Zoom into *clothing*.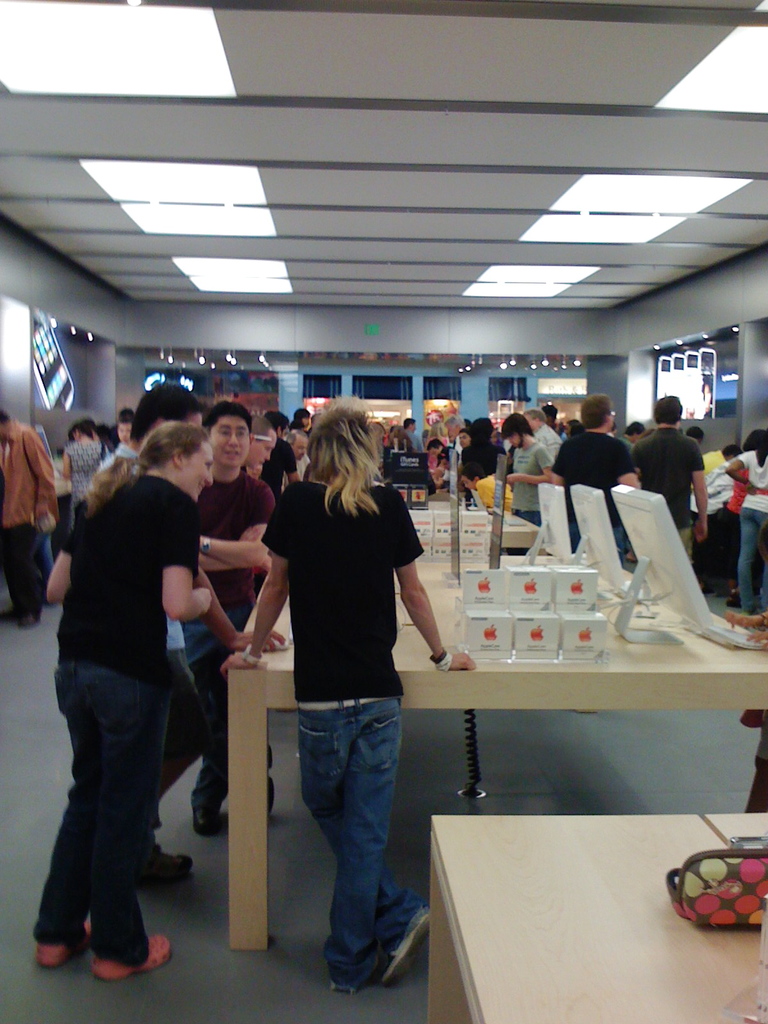
Zoom target: pyautogui.locateOnScreen(91, 438, 202, 826).
